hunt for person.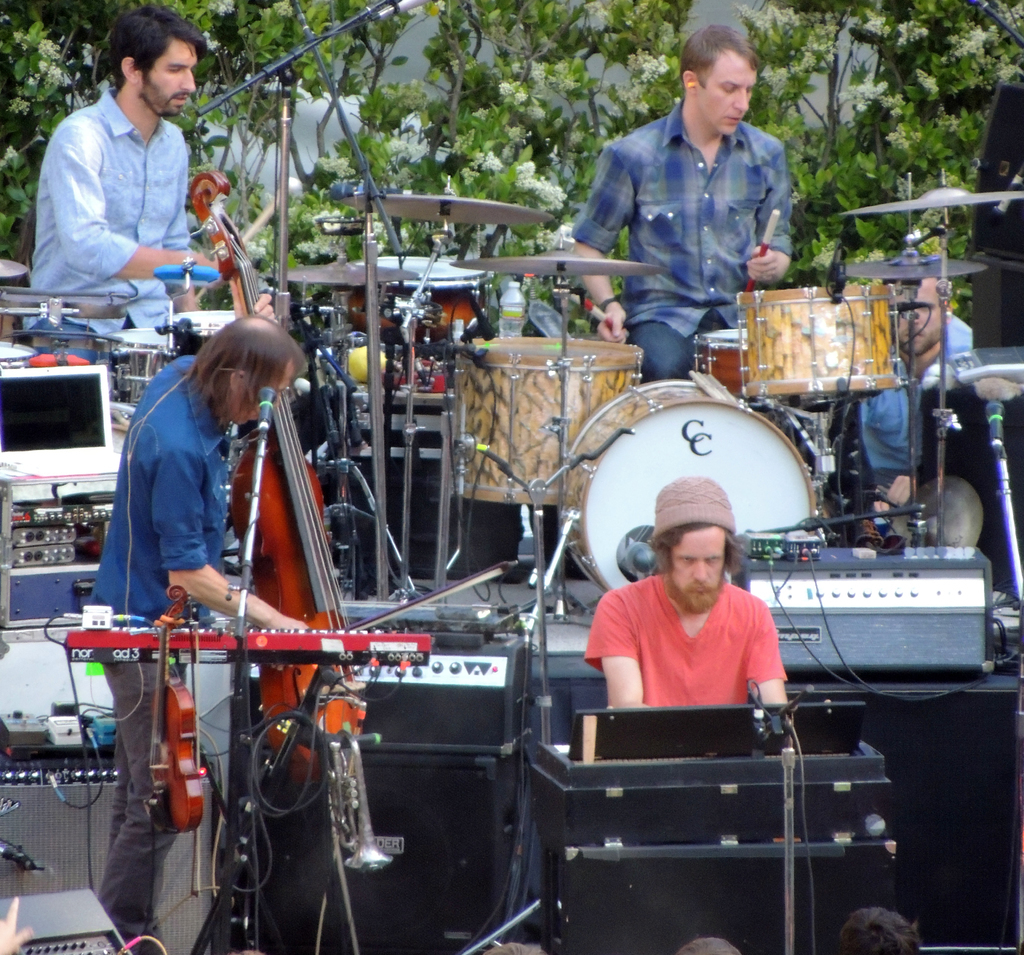
Hunted down at {"left": 83, "top": 300, "right": 307, "bottom": 954}.
